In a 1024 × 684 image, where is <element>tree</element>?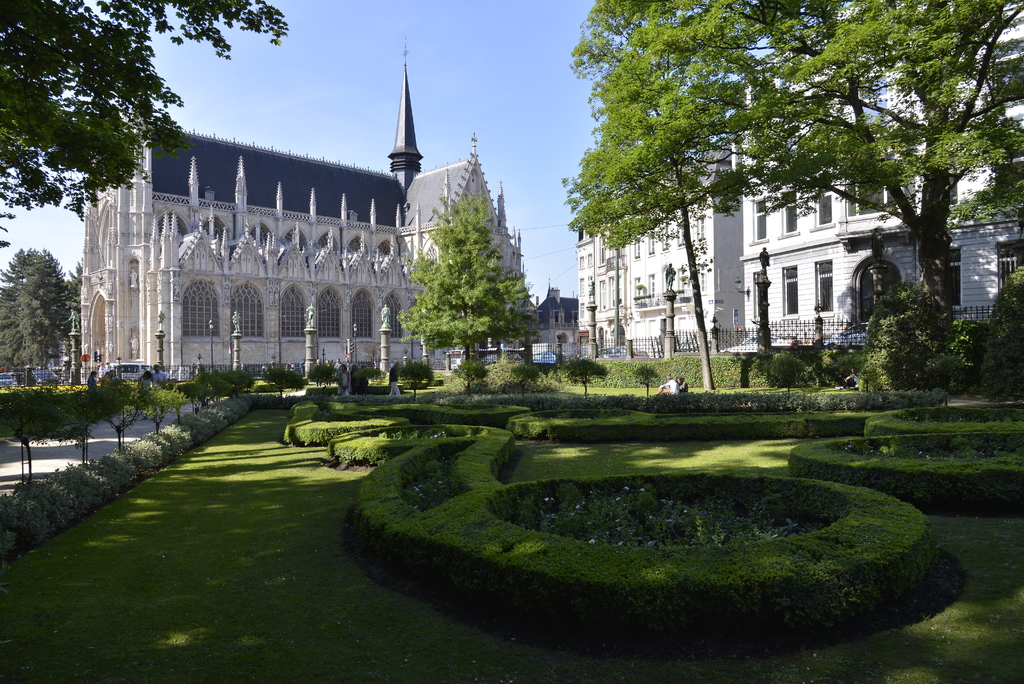
0 0 301 247.
